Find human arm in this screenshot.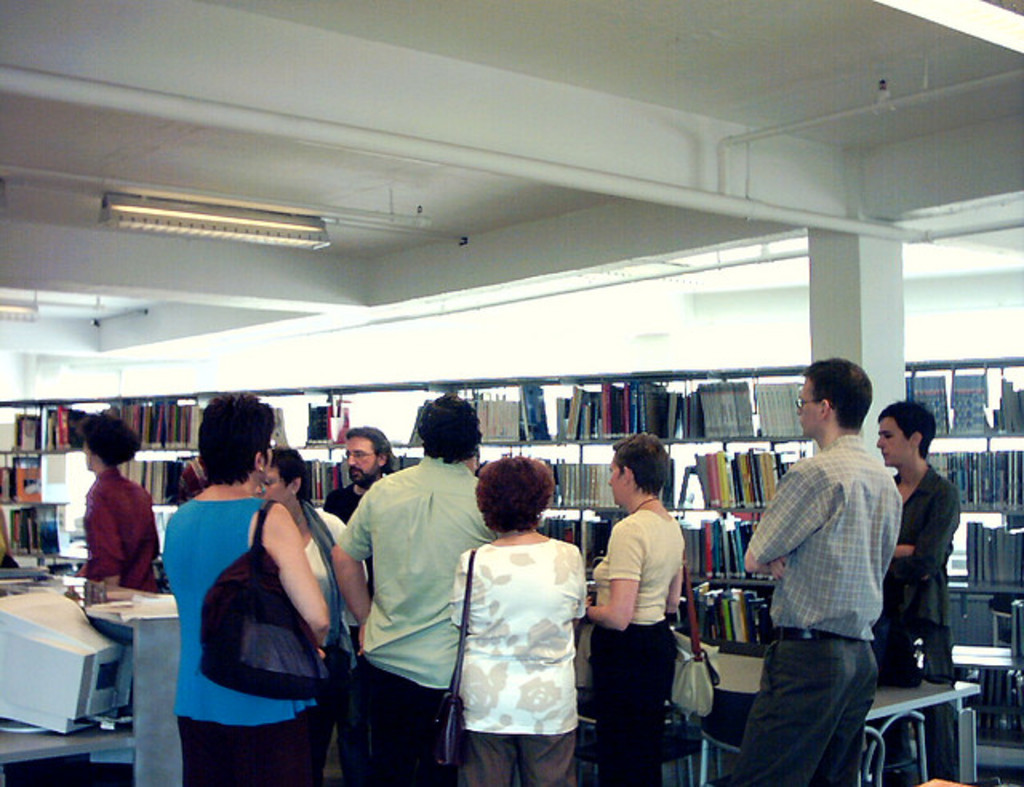
The bounding box for human arm is locate(88, 494, 131, 584).
